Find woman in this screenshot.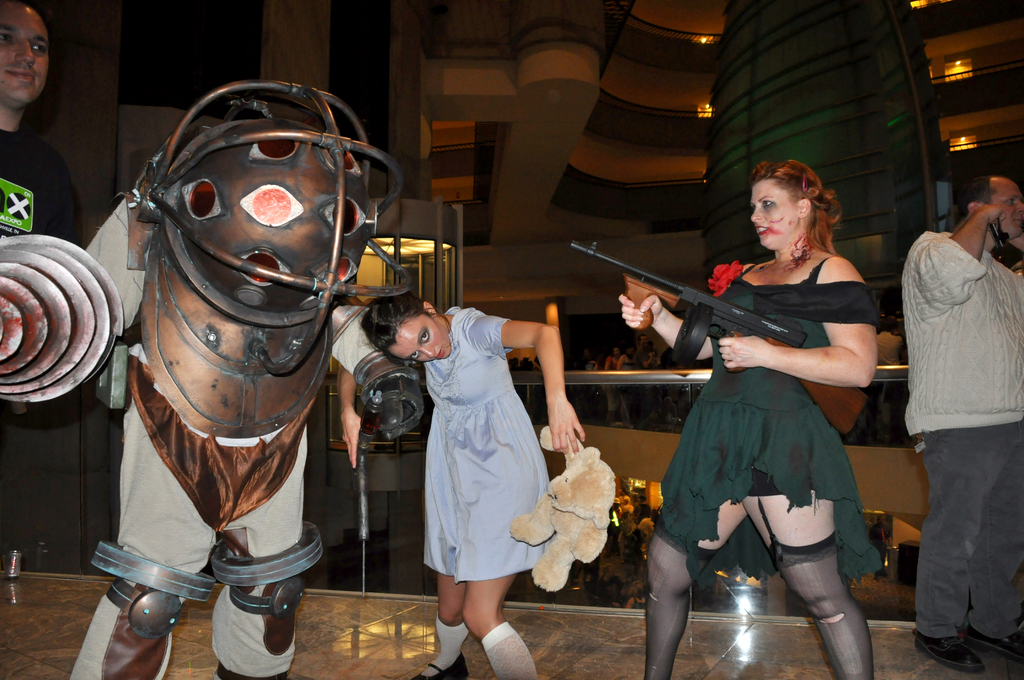
The bounding box for woman is rect(329, 287, 585, 679).
